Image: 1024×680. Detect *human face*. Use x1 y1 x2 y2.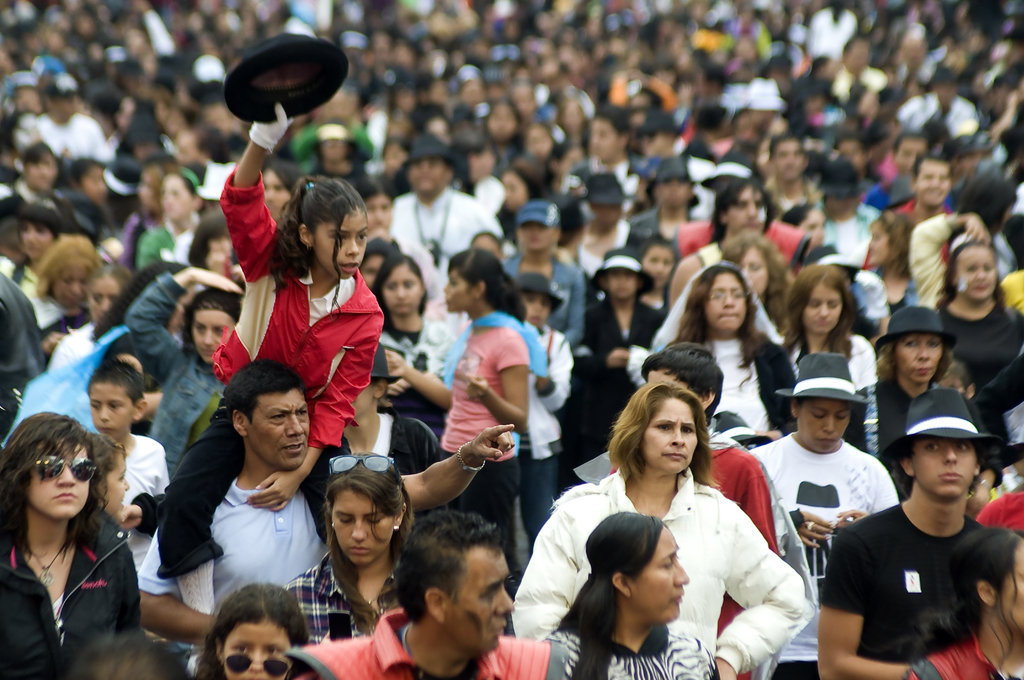
93 382 133 435.
